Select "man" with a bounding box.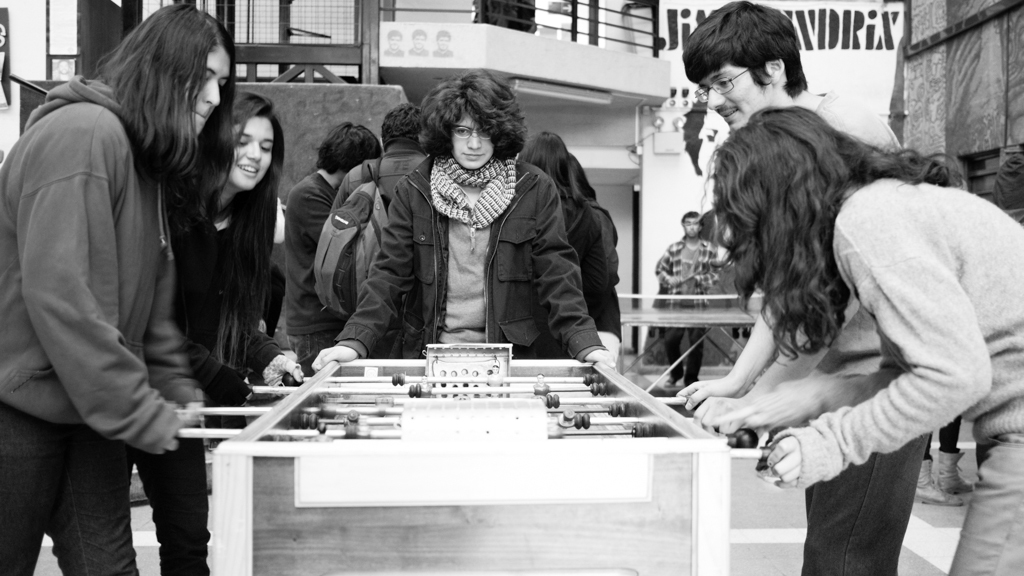
<box>639,207,705,385</box>.
